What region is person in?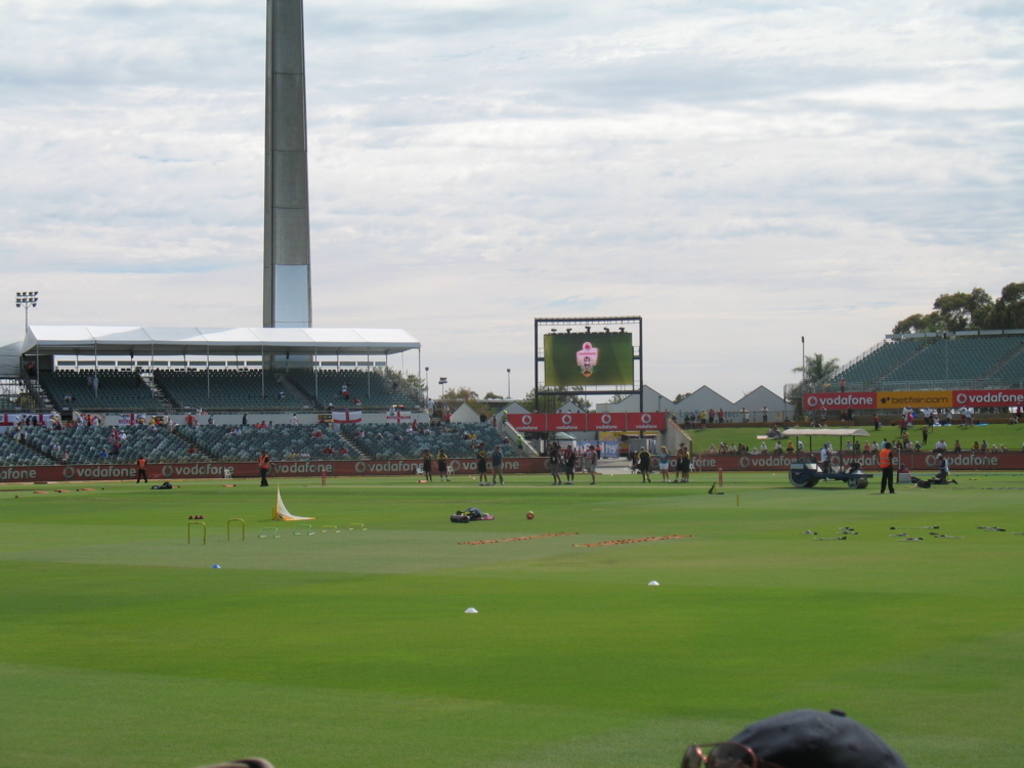
680, 445, 693, 480.
